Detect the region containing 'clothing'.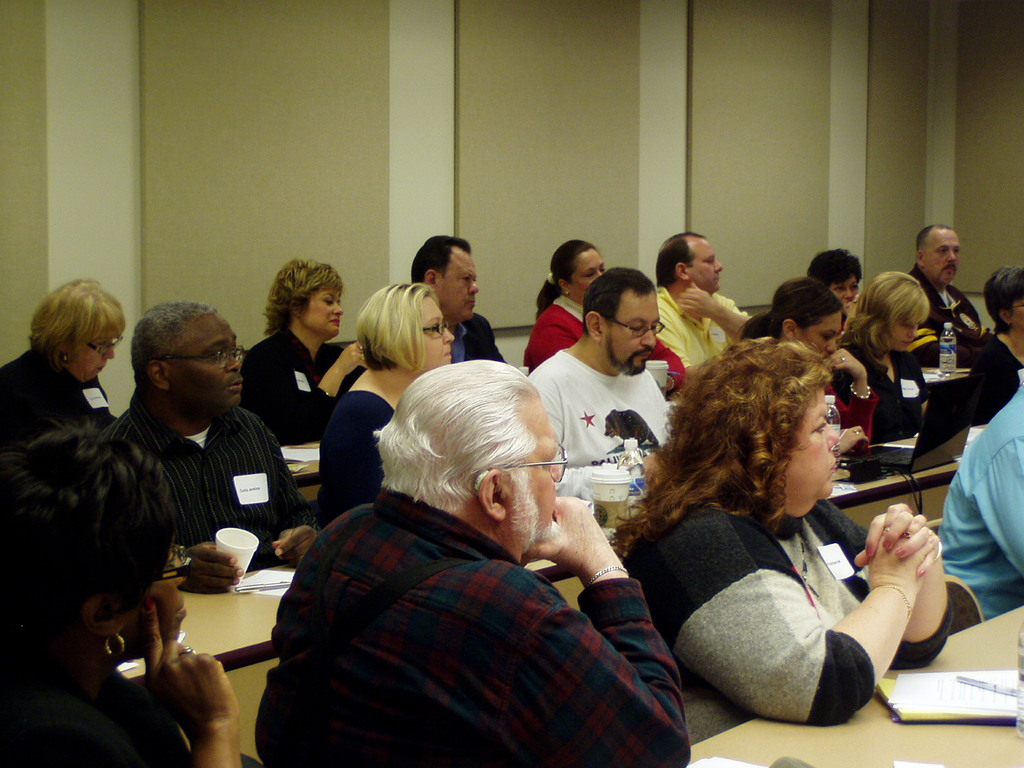
[left=0, top=598, right=193, bottom=767].
